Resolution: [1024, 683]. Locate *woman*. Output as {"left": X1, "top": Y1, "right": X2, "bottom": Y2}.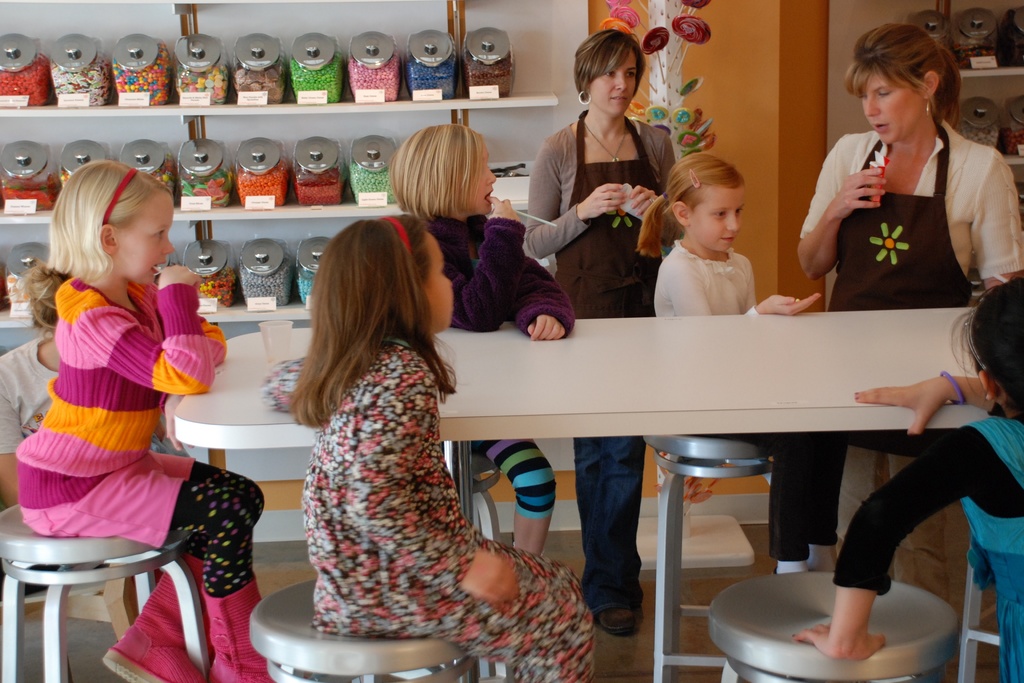
{"left": 520, "top": 28, "right": 689, "bottom": 639}.
